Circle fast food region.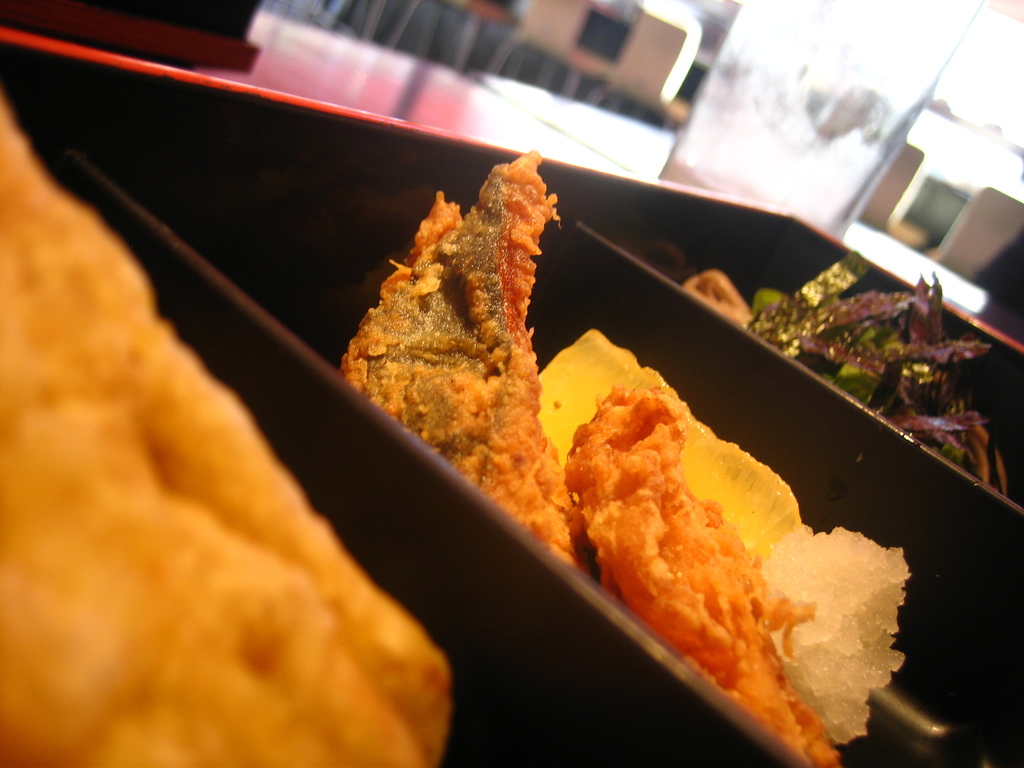
Region: detection(564, 379, 838, 767).
